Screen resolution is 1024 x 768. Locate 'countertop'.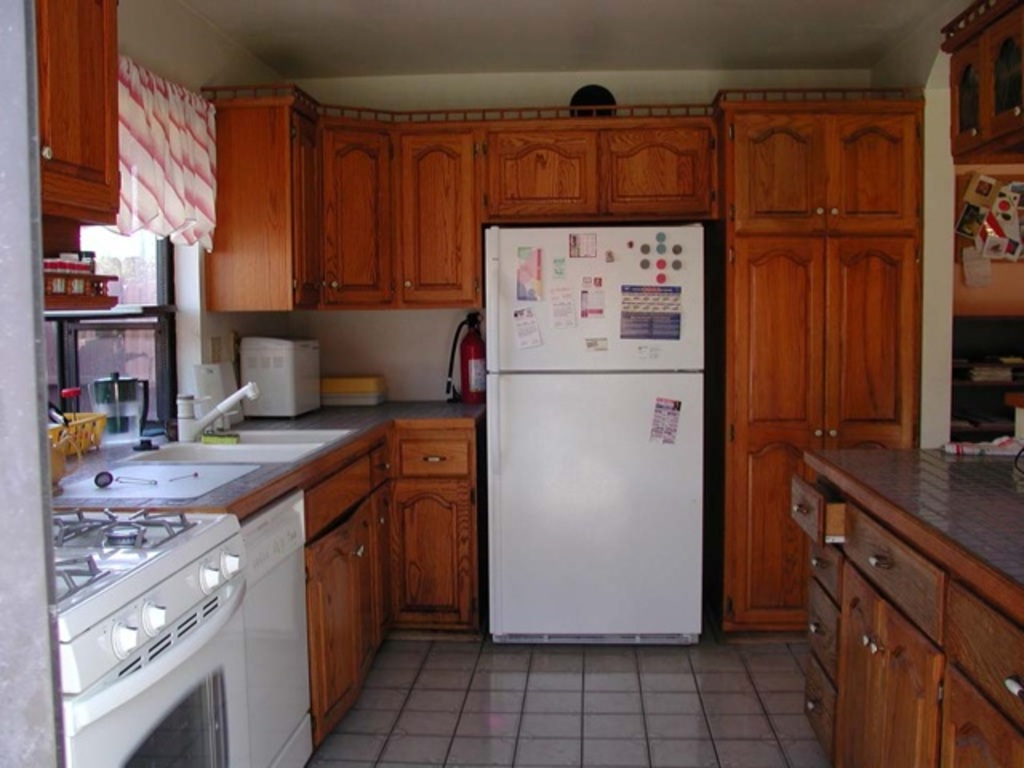
802, 448, 1022, 624.
